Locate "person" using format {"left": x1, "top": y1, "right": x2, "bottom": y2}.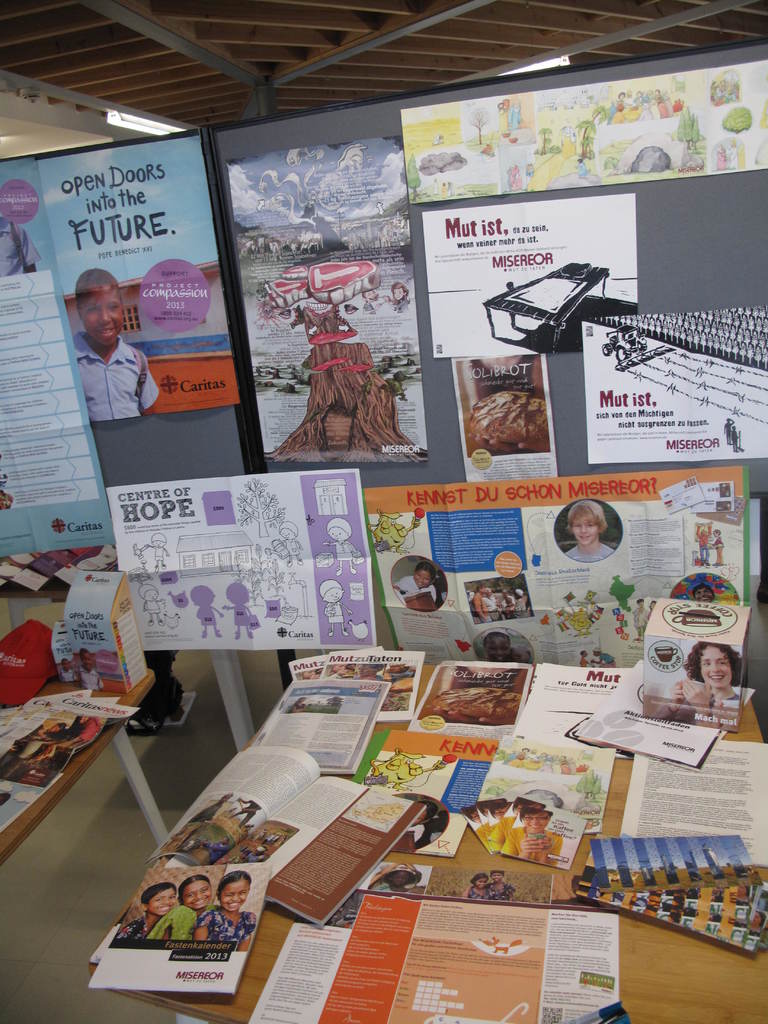
{"left": 54, "top": 653, "right": 77, "bottom": 682}.
